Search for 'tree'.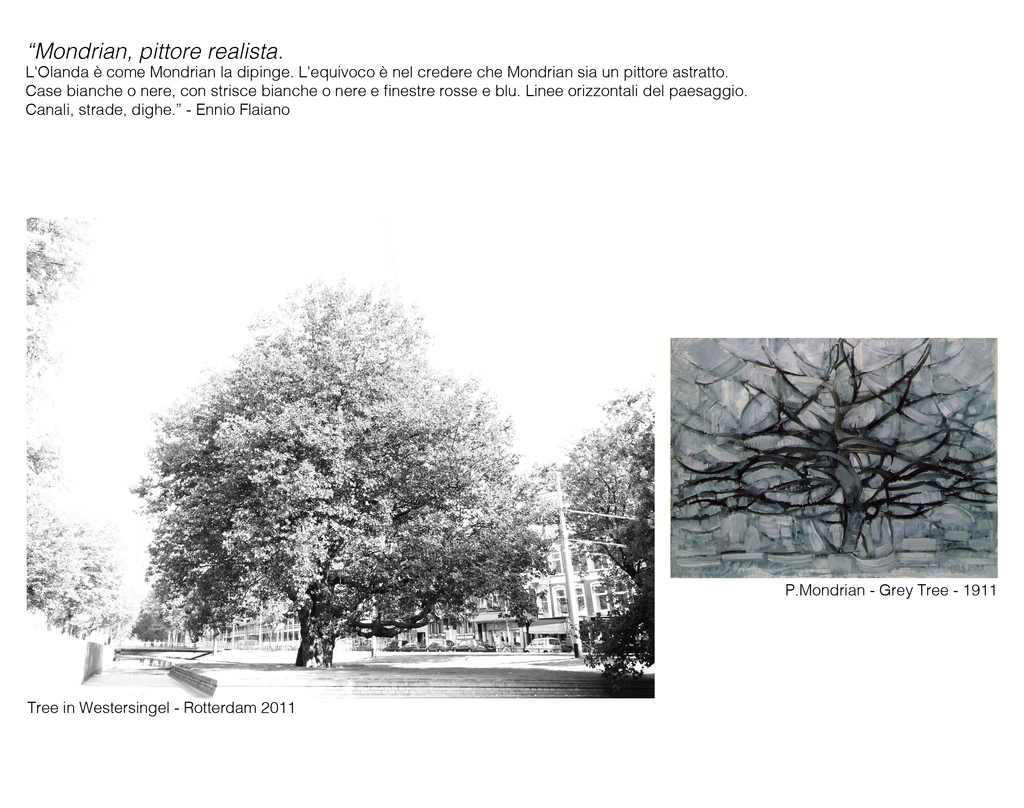
Found at BBox(14, 209, 97, 417).
